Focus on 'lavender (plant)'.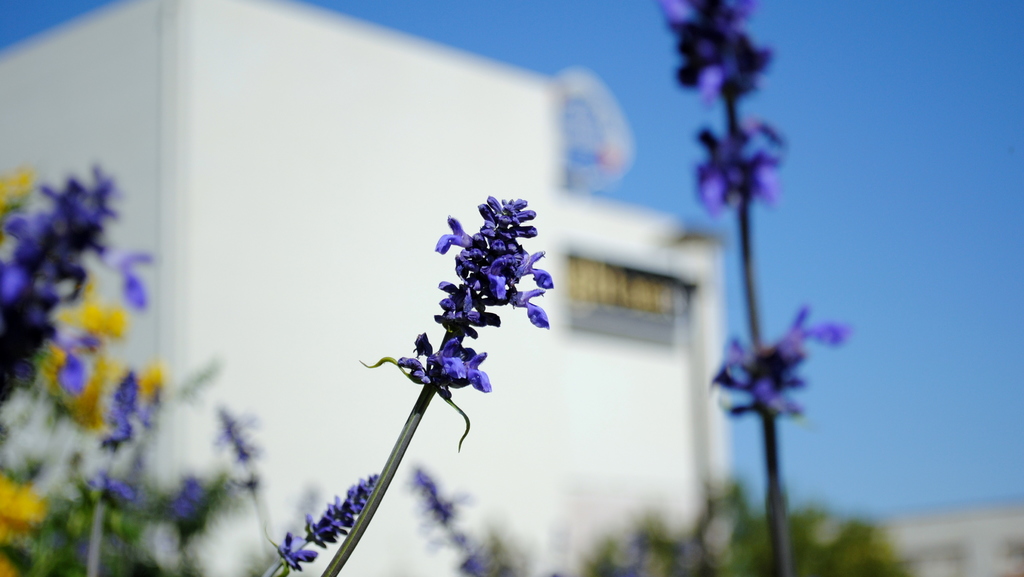
Focused at locate(394, 197, 559, 458).
